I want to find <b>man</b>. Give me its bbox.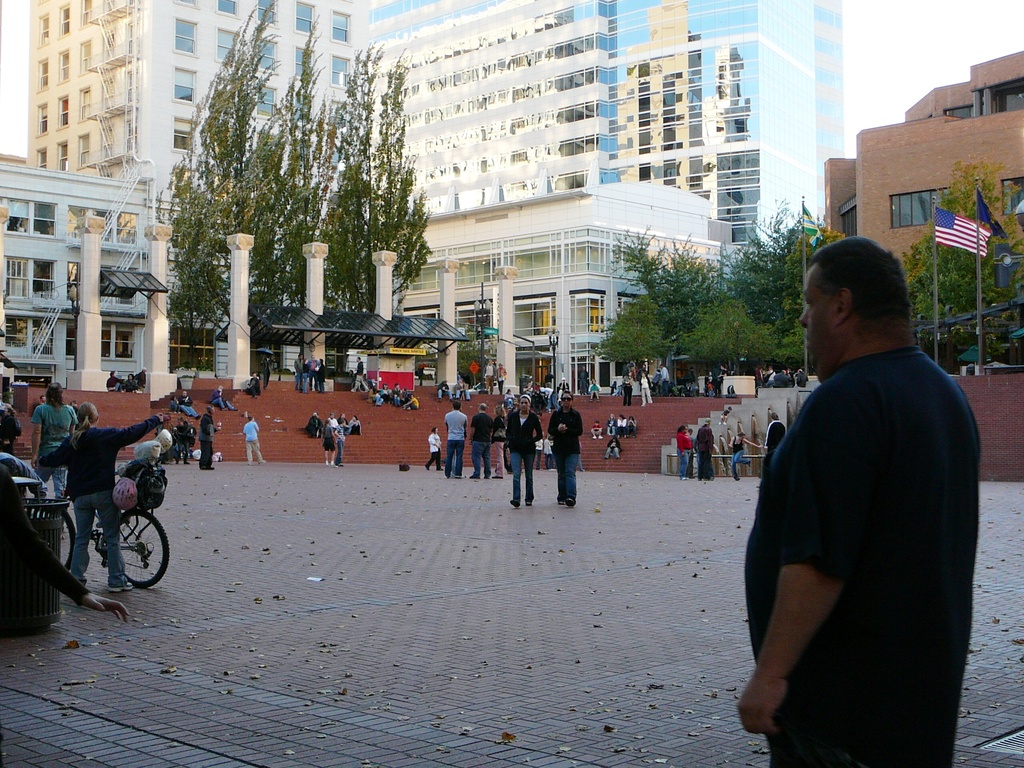
304, 408, 324, 438.
